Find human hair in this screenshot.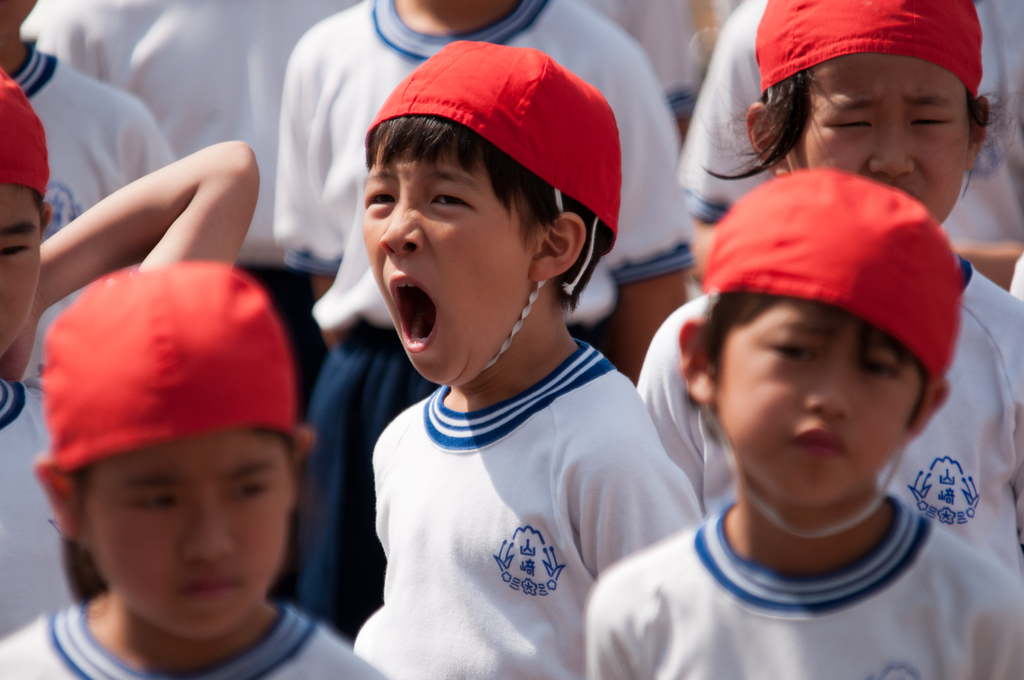
The bounding box for human hair is left=362, top=112, right=607, bottom=318.
